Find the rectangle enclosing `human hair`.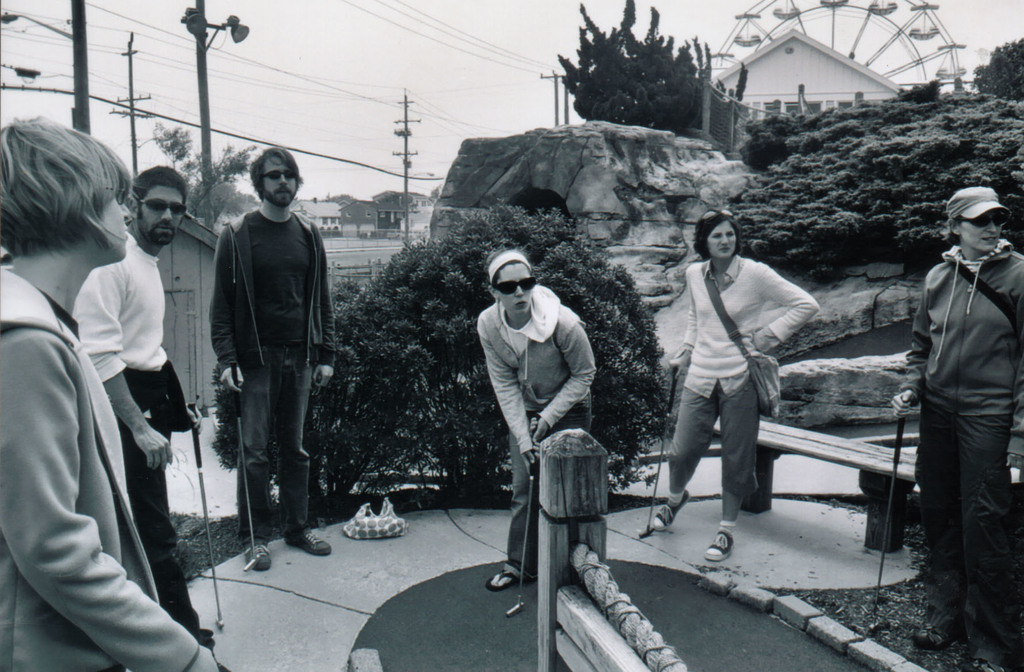
left=945, top=218, right=959, bottom=241.
